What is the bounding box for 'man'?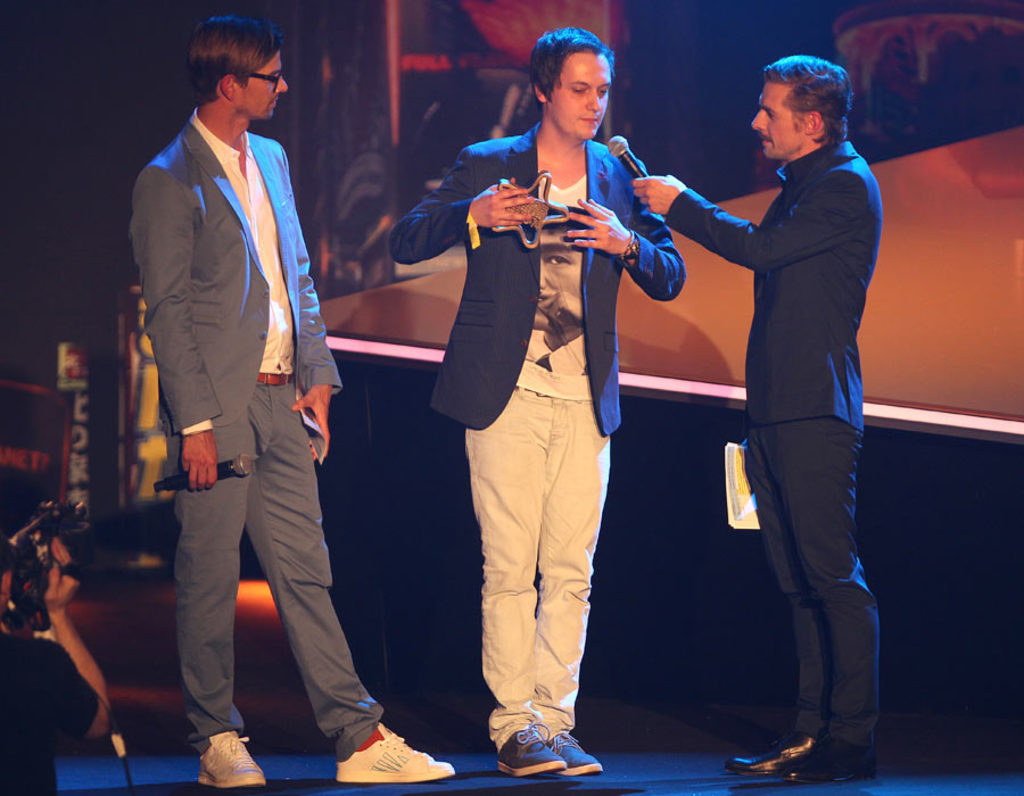
Rect(388, 30, 685, 777).
